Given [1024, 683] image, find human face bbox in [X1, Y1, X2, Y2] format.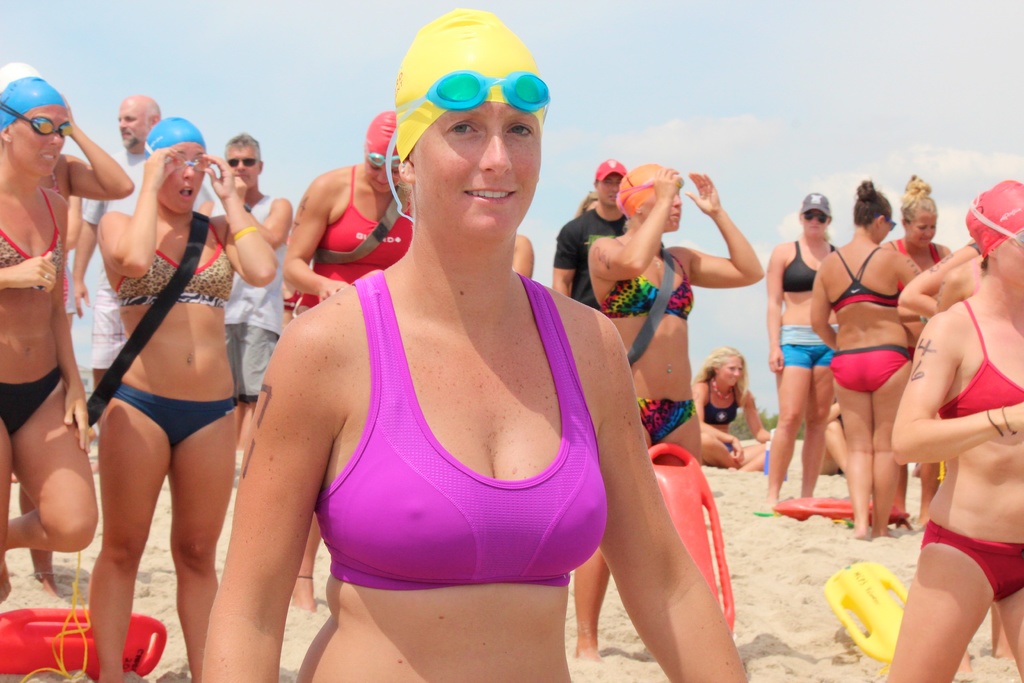
[152, 144, 202, 210].
